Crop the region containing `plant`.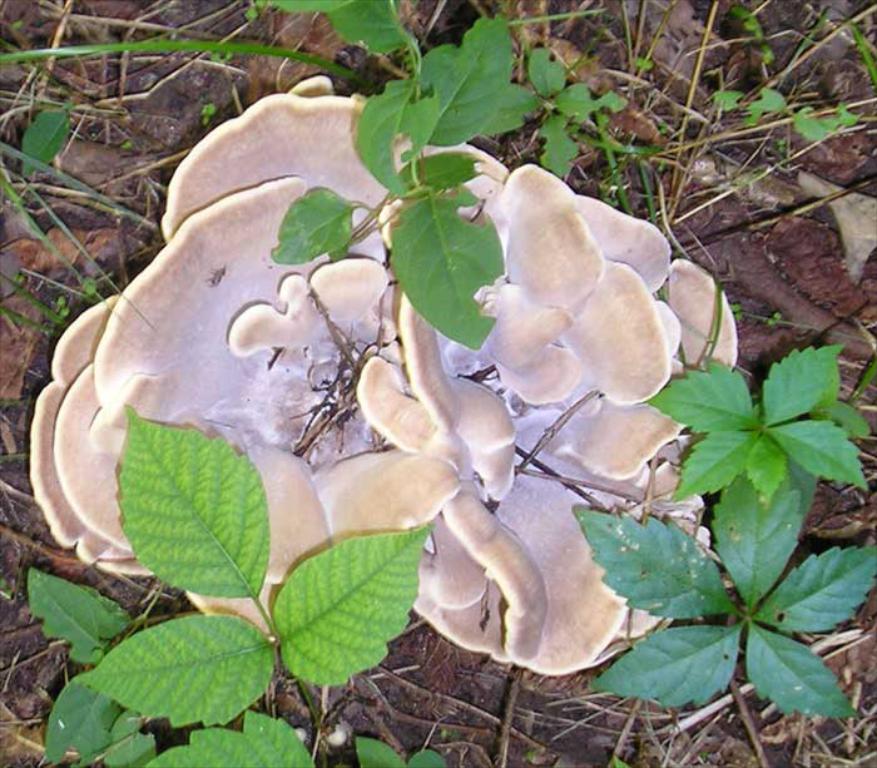
Crop region: 0, 0, 833, 767.
